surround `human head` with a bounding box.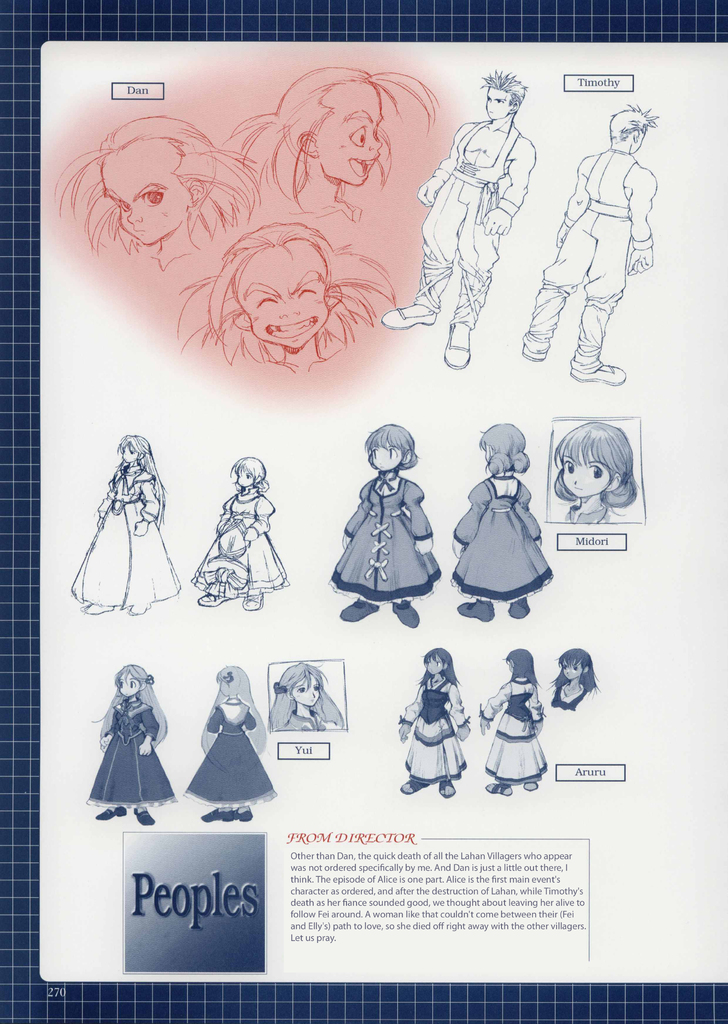
(left=228, top=456, right=265, bottom=489).
